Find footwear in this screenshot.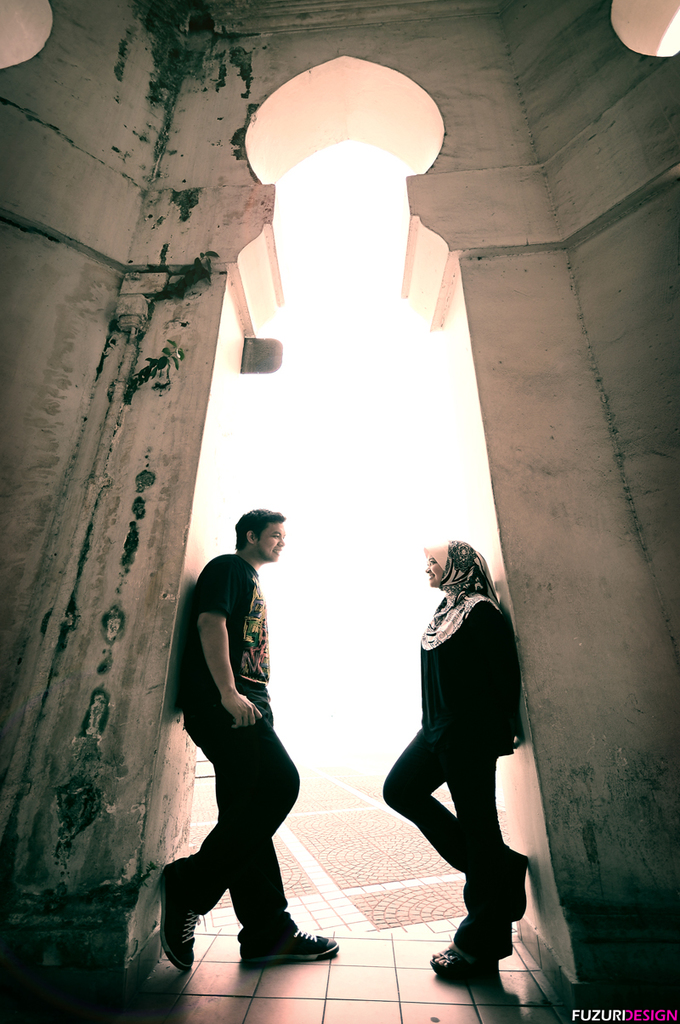
The bounding box for footwear is x1=156, y1=868, x2=203, y2=976.
